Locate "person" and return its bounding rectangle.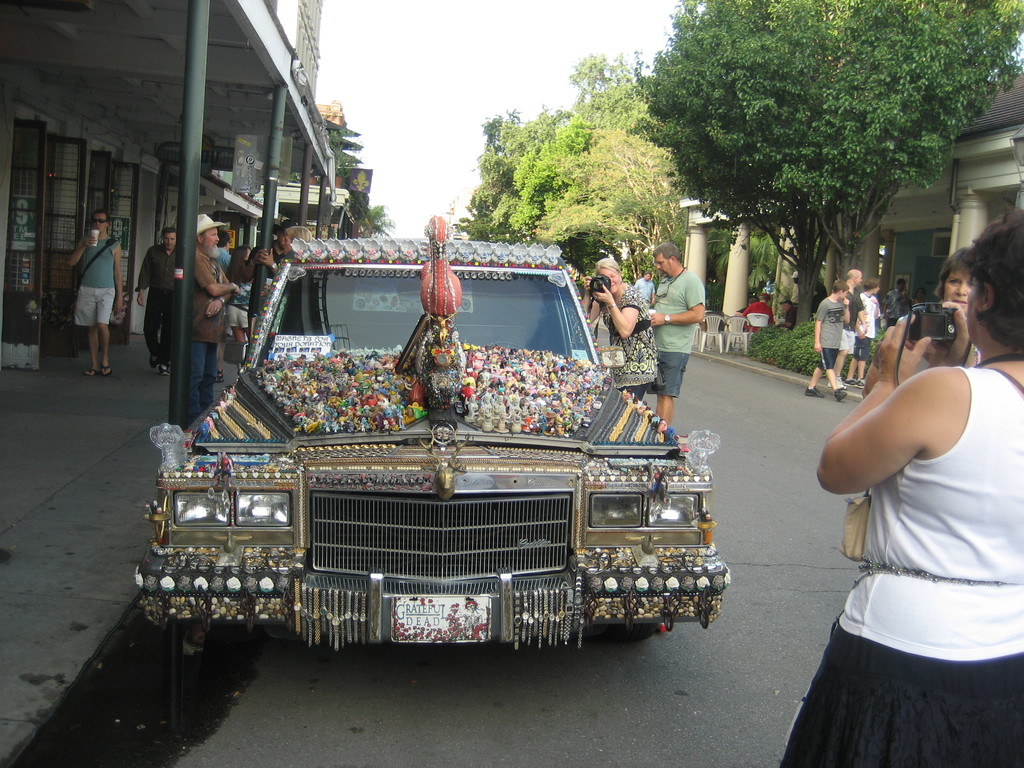
crop(184, 207, 245, 428).
